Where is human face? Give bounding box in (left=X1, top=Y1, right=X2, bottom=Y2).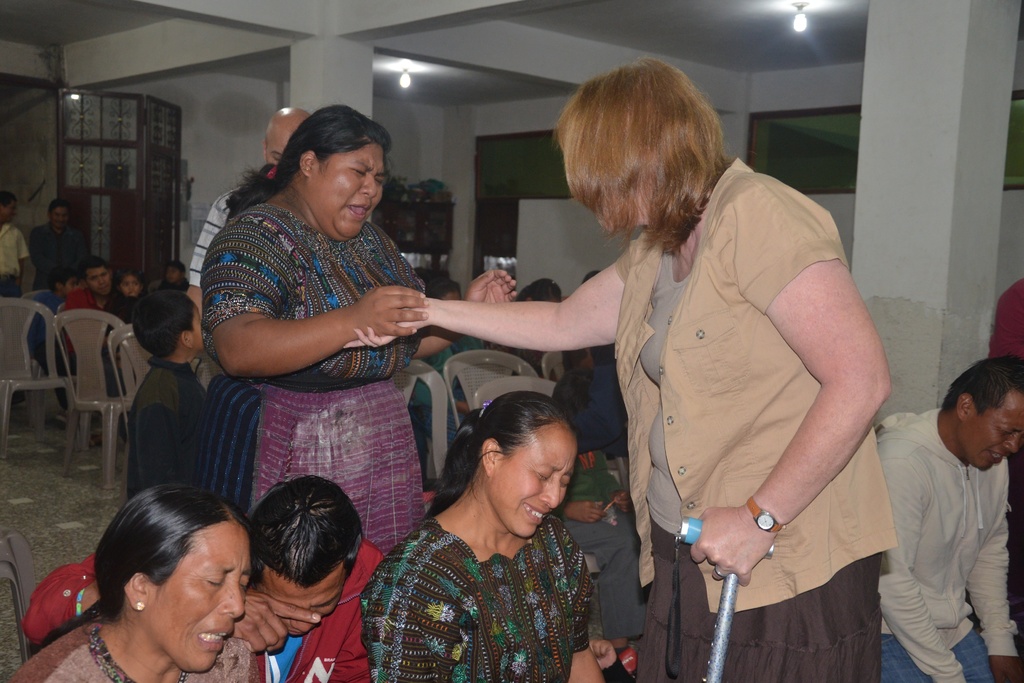
(left=259, top=583, right=342, bottom=637).
